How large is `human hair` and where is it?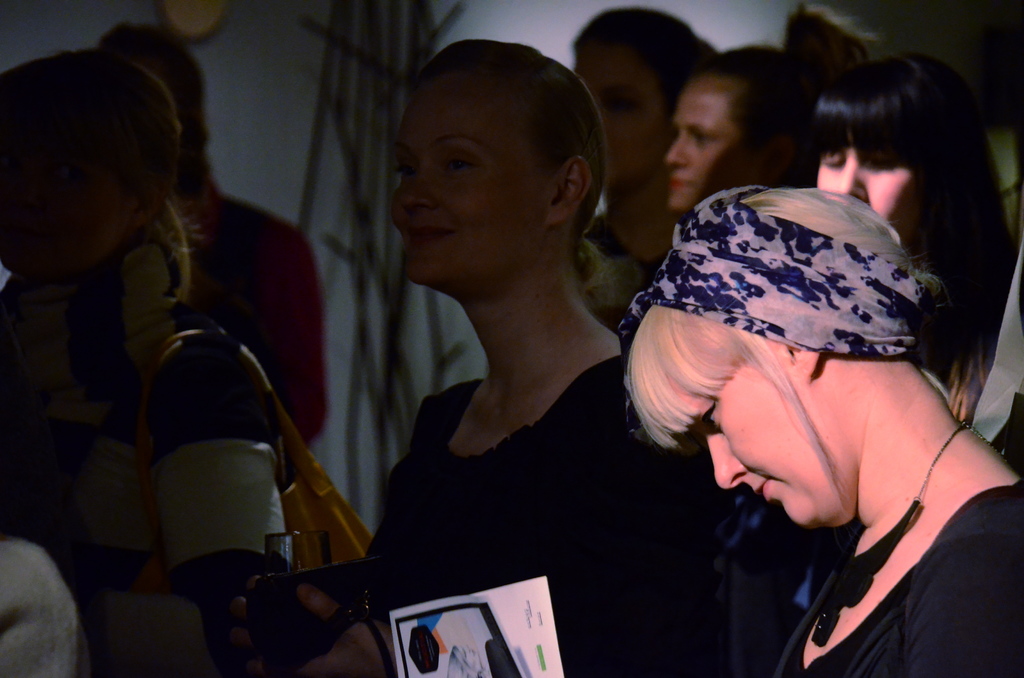
Bounding box: {"x1": 92, "y1": 17, "x2": 218, "y2": 161}.
